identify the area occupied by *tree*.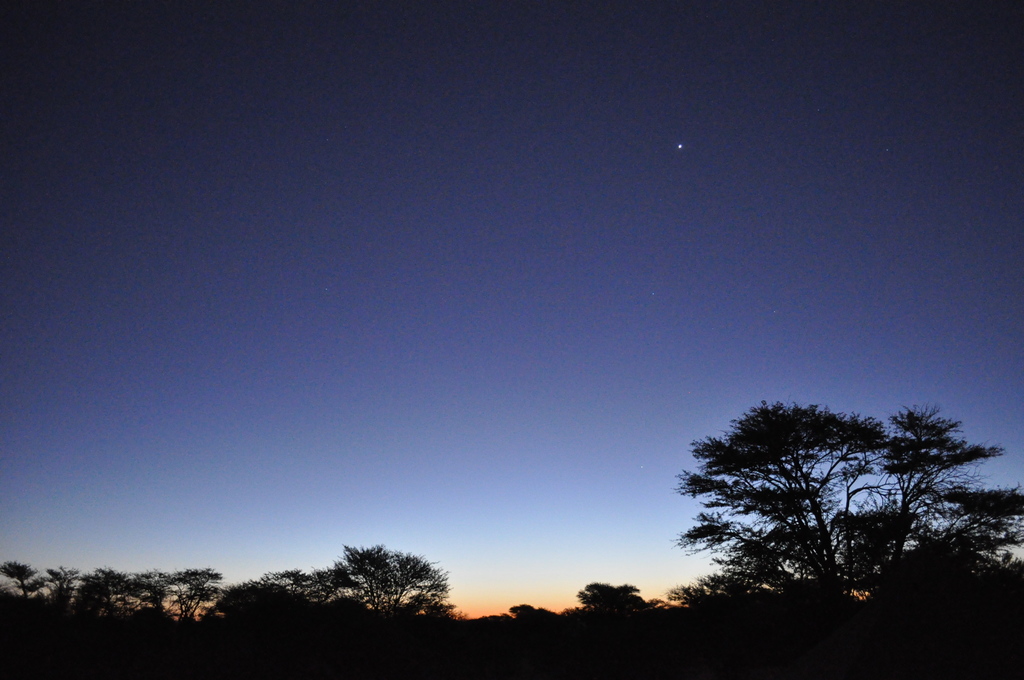
Area: [left=323, top=542, right=475, bottom=635].
